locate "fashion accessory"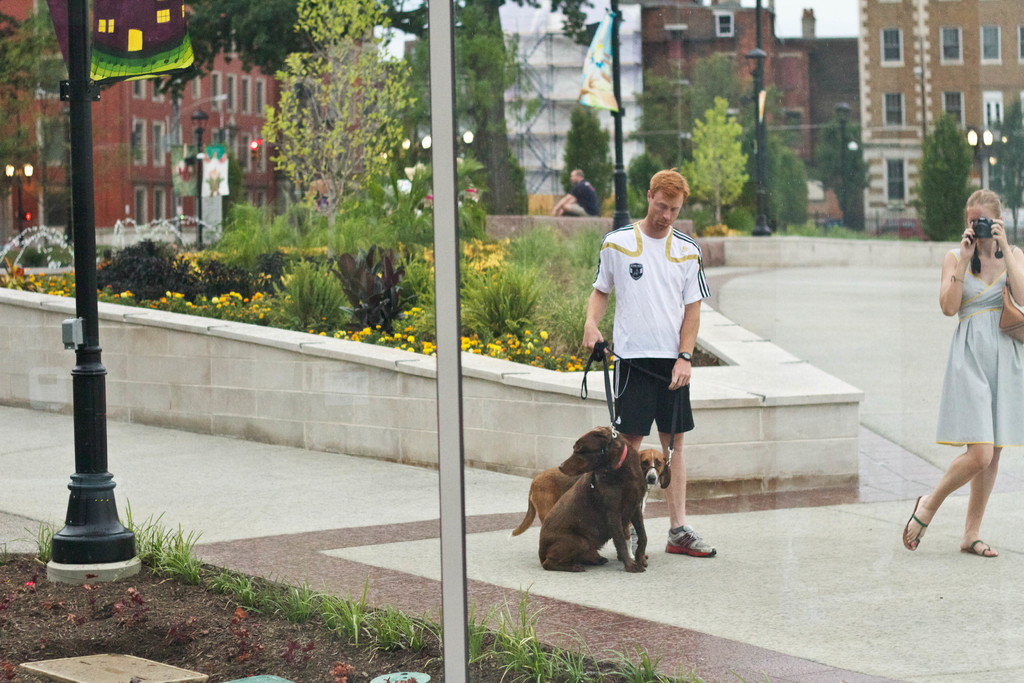
[959, 232, 969, 238]
